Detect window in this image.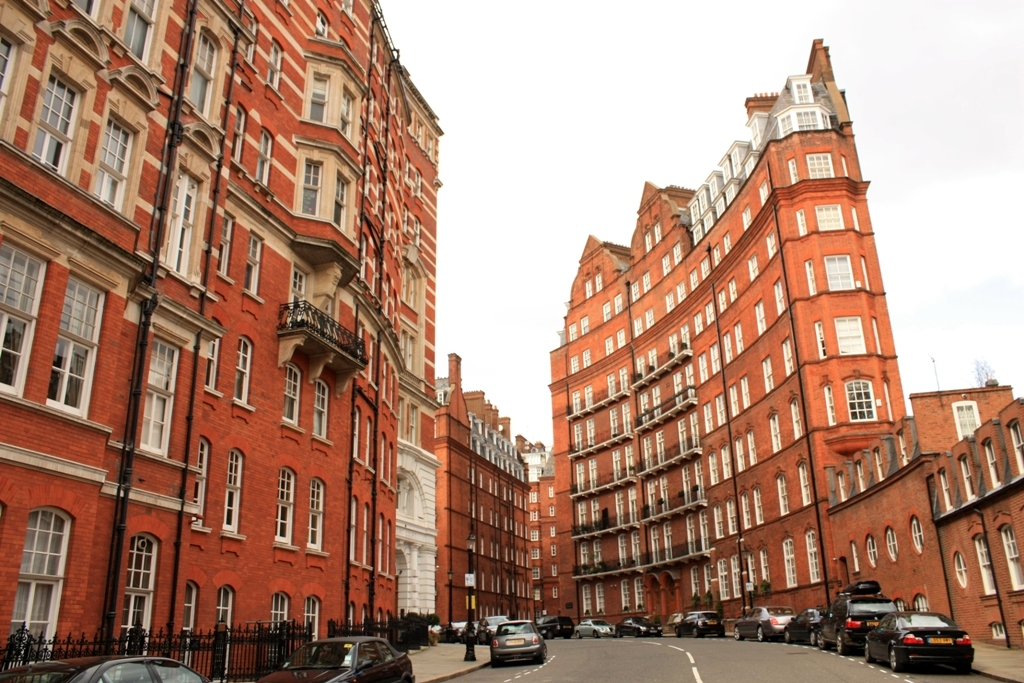
Detection: bbox=[797, 104, 819, 126].
